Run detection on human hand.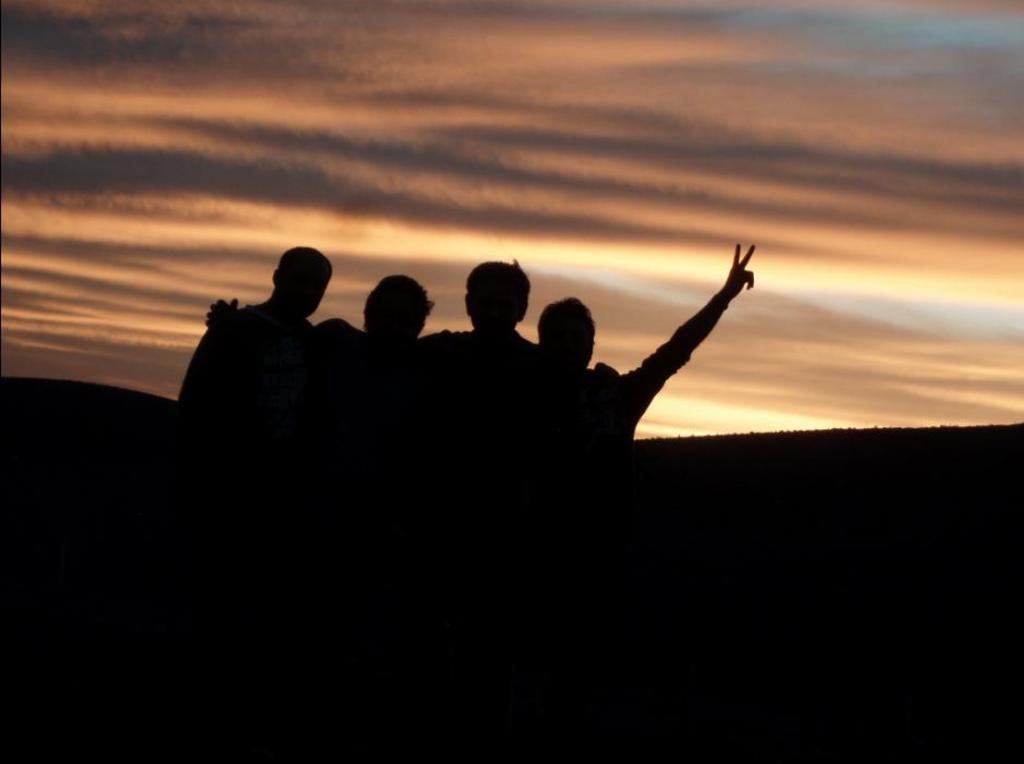
Result: <bbox>205, 295, 243, 330</bbox>.
